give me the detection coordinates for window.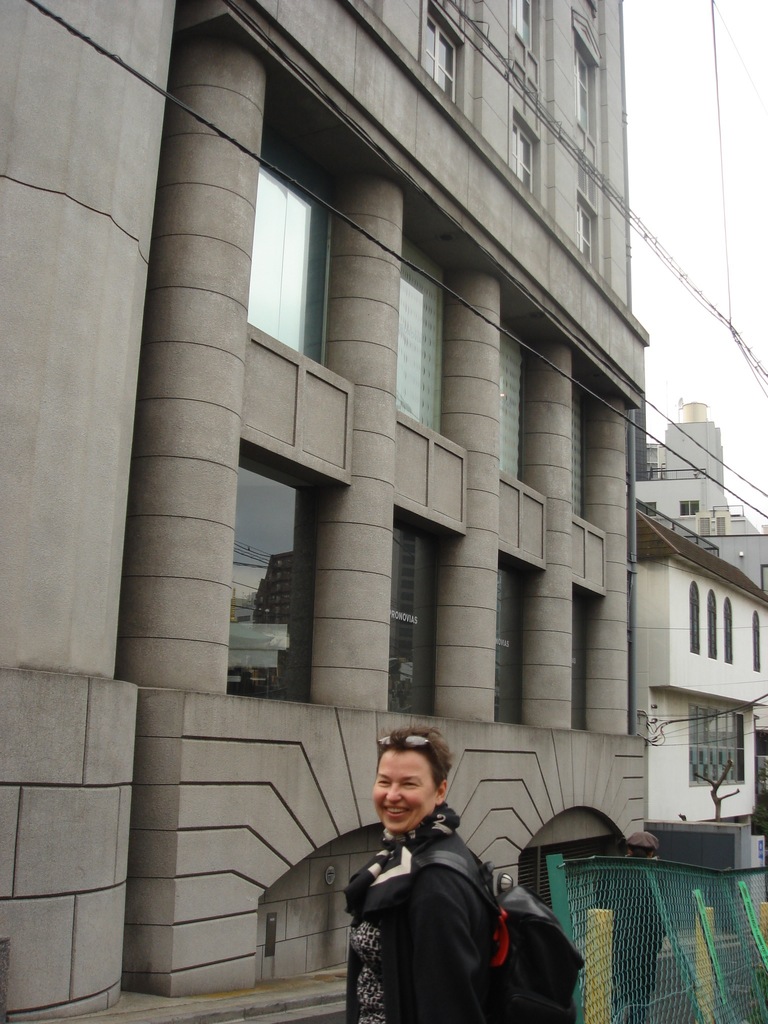
bbox=[422, 13, 458, 106].
